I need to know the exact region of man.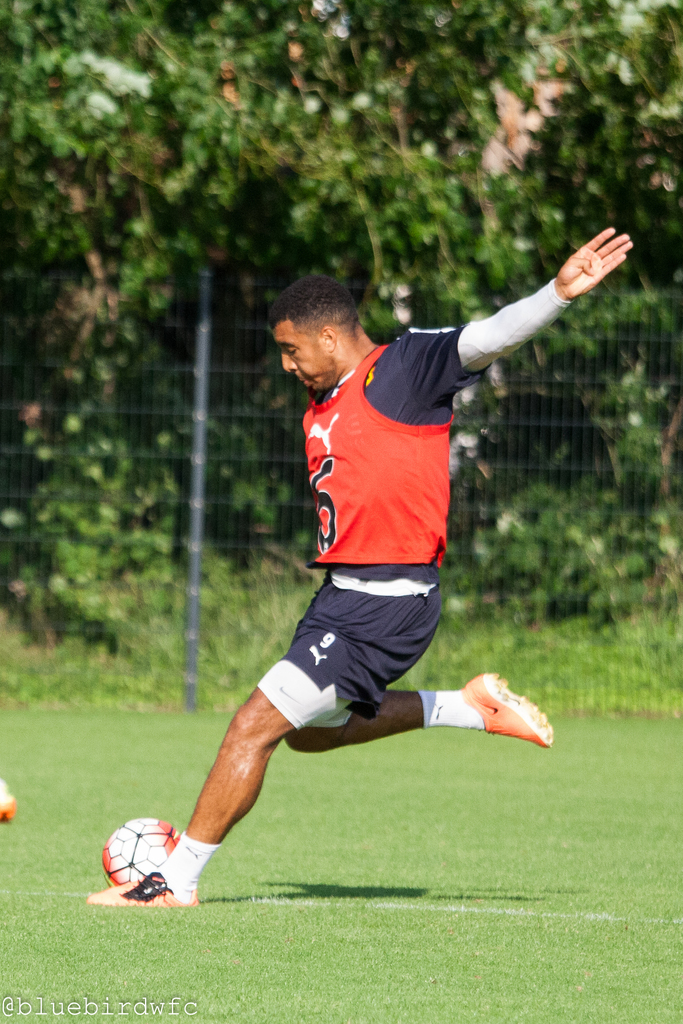
Region: x1=135 y1=249 x2=595 y2=905.
